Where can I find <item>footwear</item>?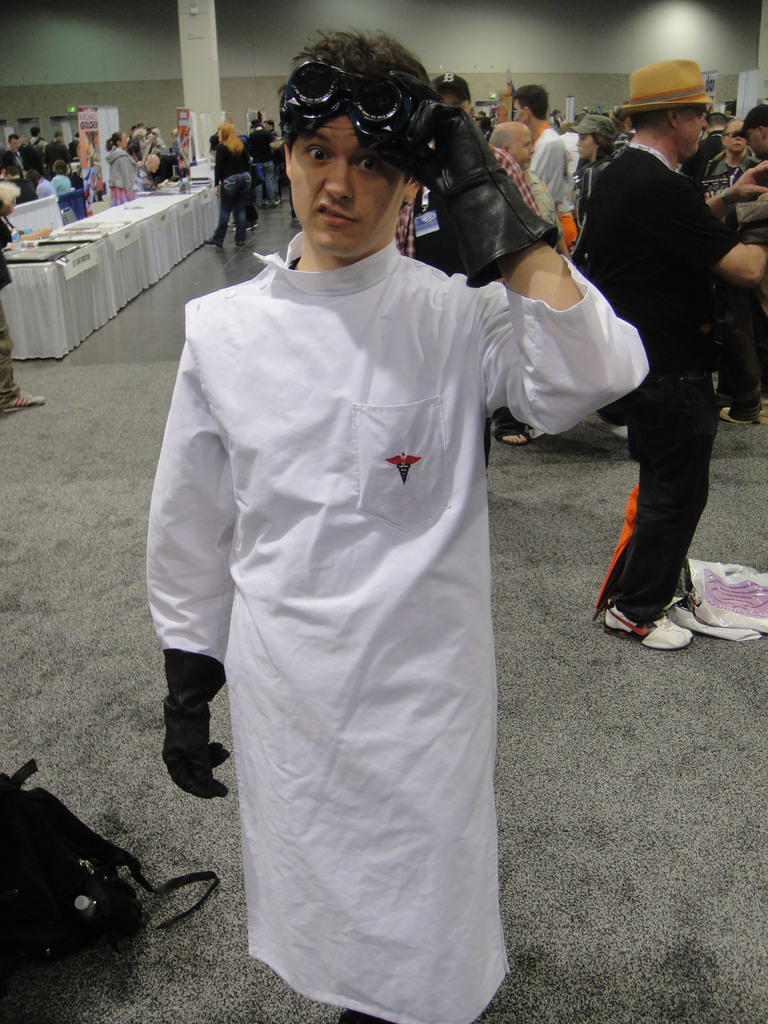
You can find it at bbox(670, 593, 694, 630).
